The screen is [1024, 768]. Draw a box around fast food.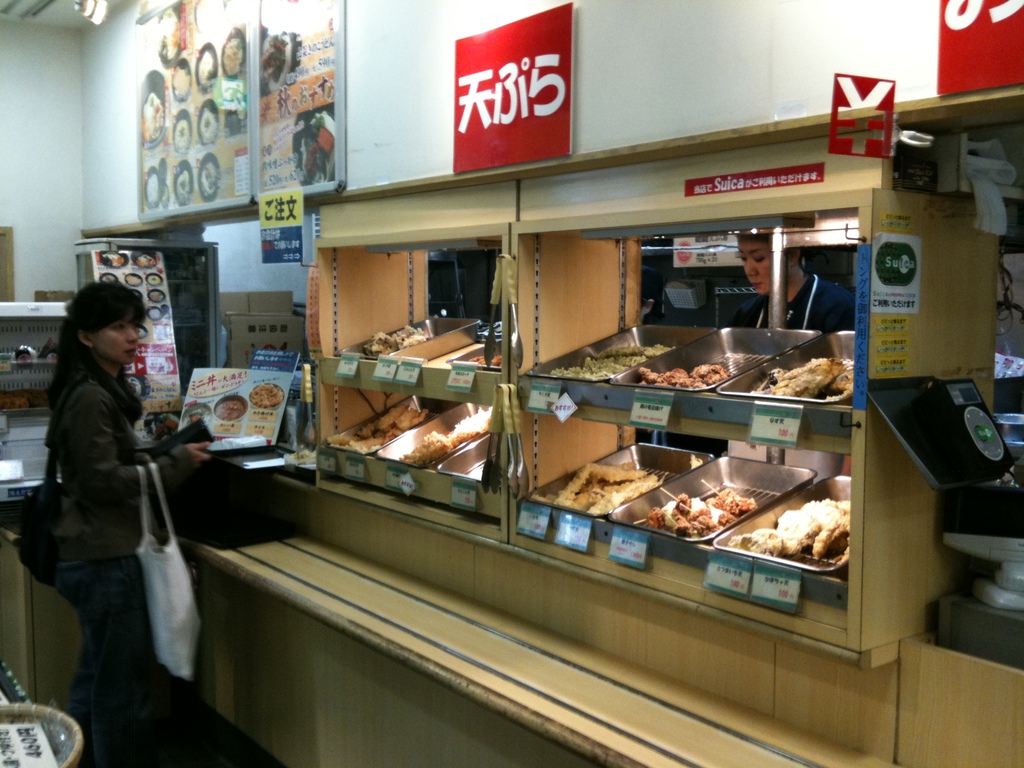
{"left": 218, "top": 33, "right": 242, "bottom": 77}.
